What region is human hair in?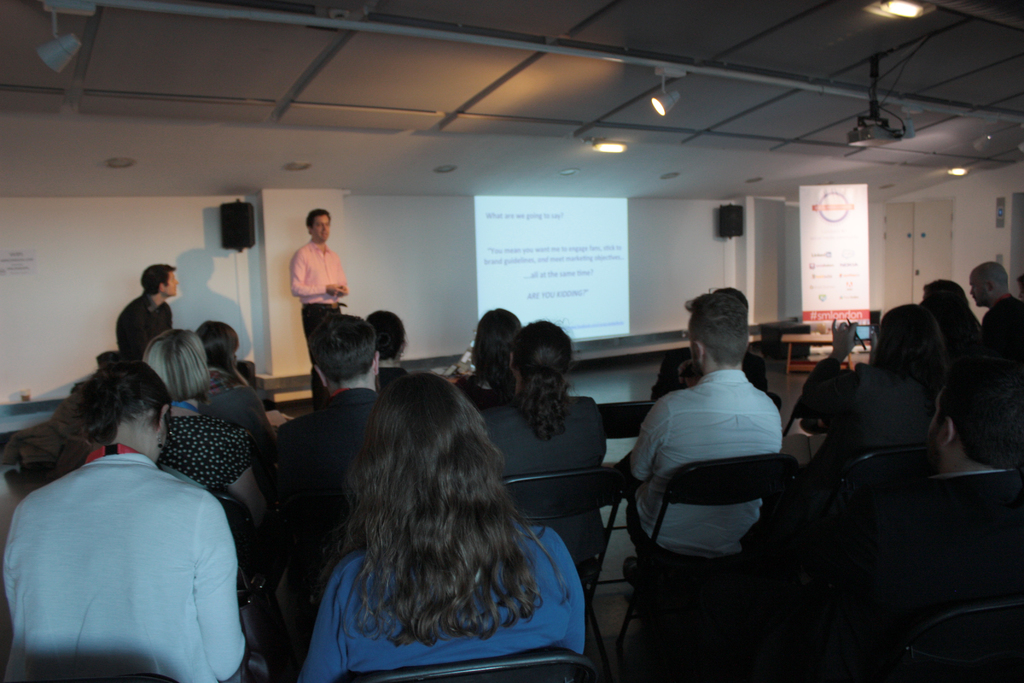
locate(69, 348, 175, 445).
